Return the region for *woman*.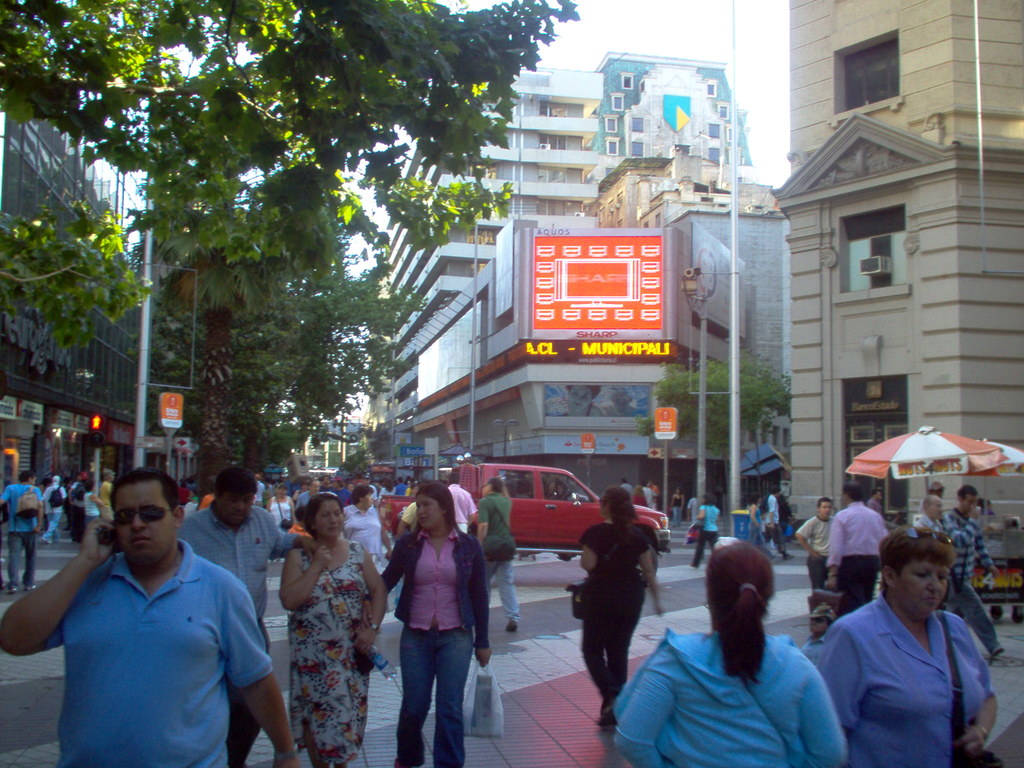
bbox=[815, 523, 1002, 767].
